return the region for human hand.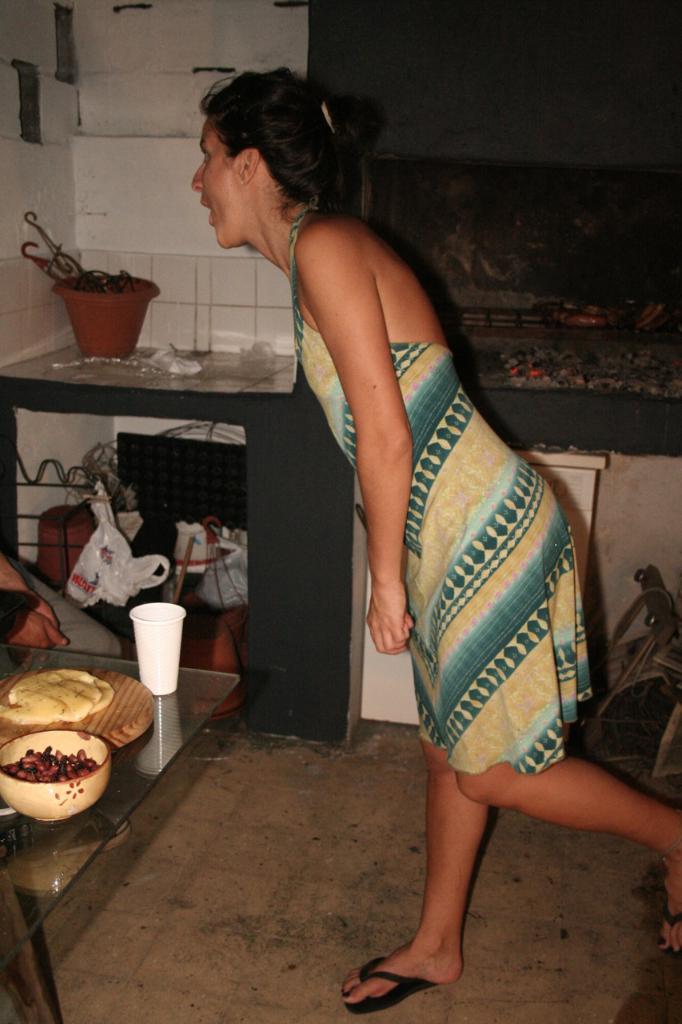
BBox(10, 609, 74, 674).
